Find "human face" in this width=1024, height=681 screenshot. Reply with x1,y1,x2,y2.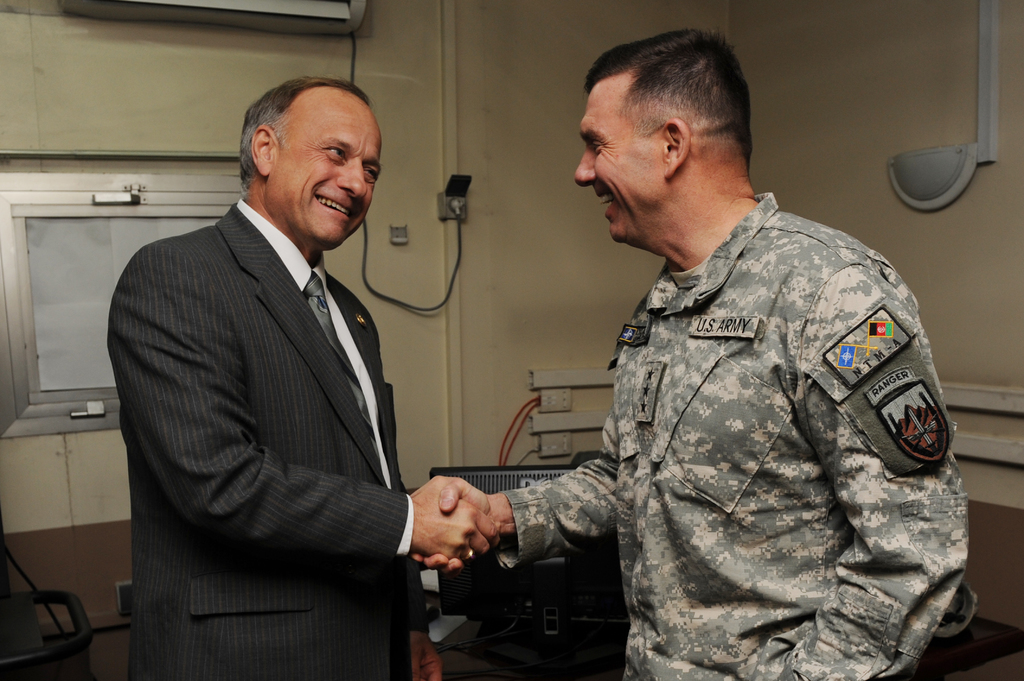
278,102,384,247.
